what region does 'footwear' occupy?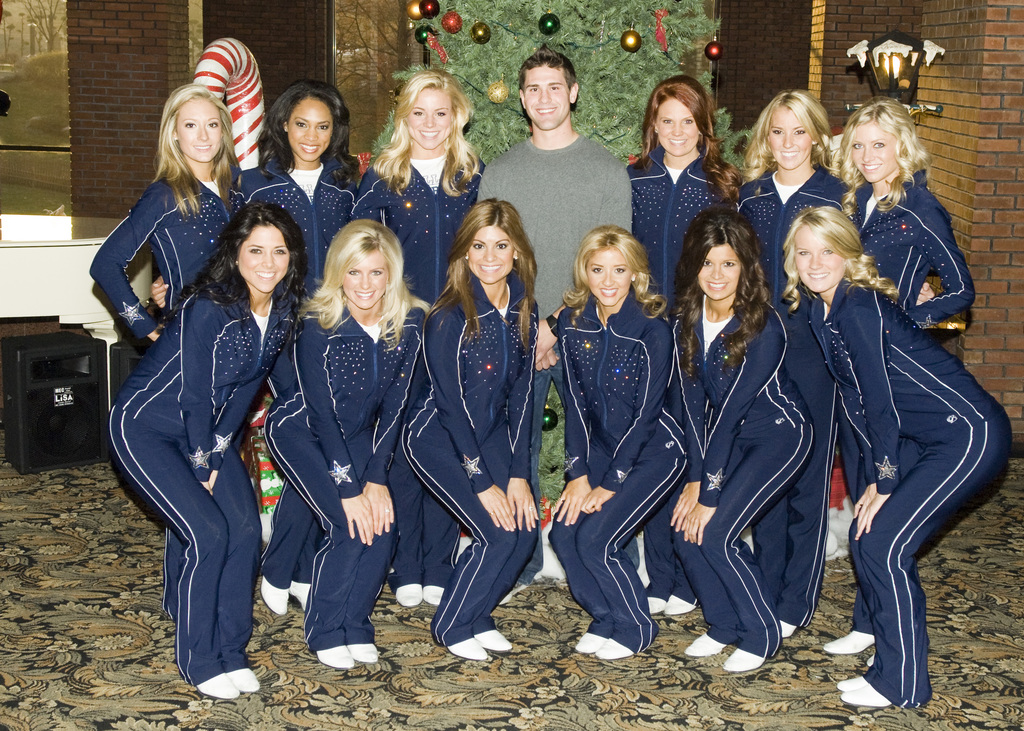
{"left": 780, "top": 619, "right": 797, "bottom": 638}.
